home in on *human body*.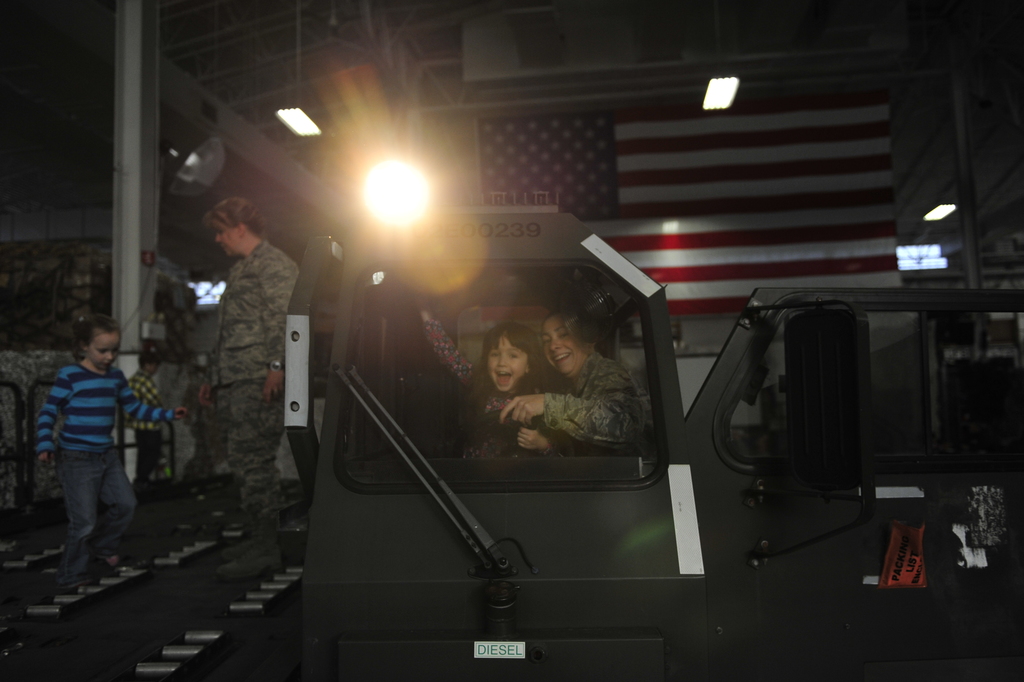
Homed in at [200,243,302,532].
